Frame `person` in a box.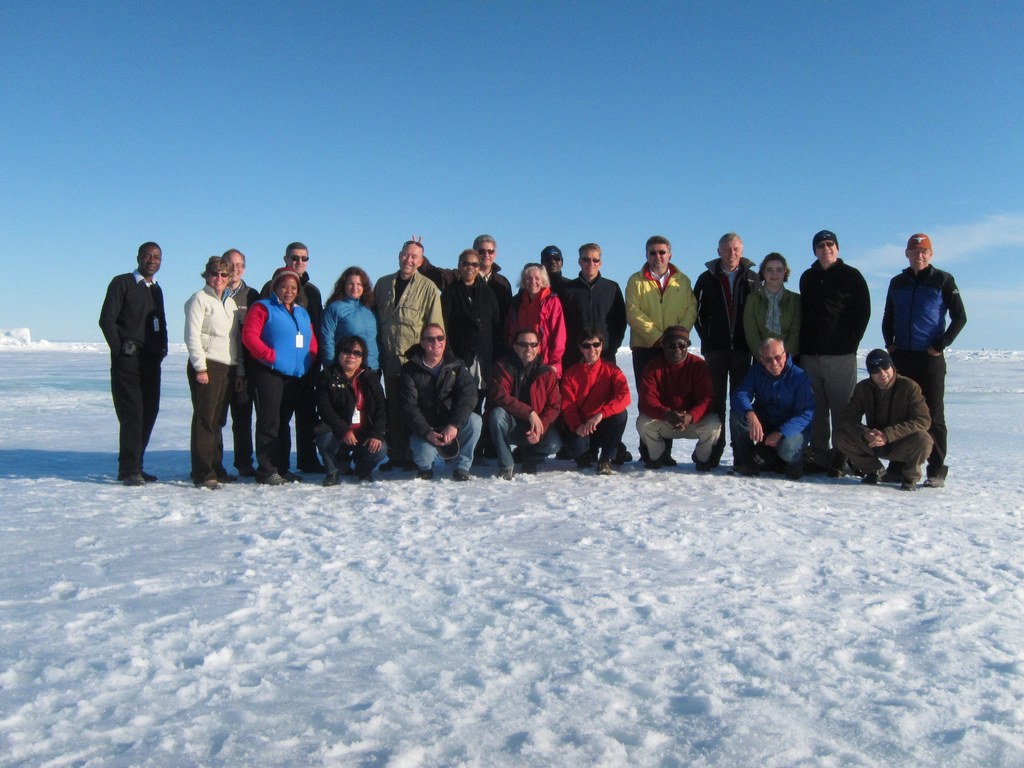
(left=716, top=321, right=852, bottom=458).
